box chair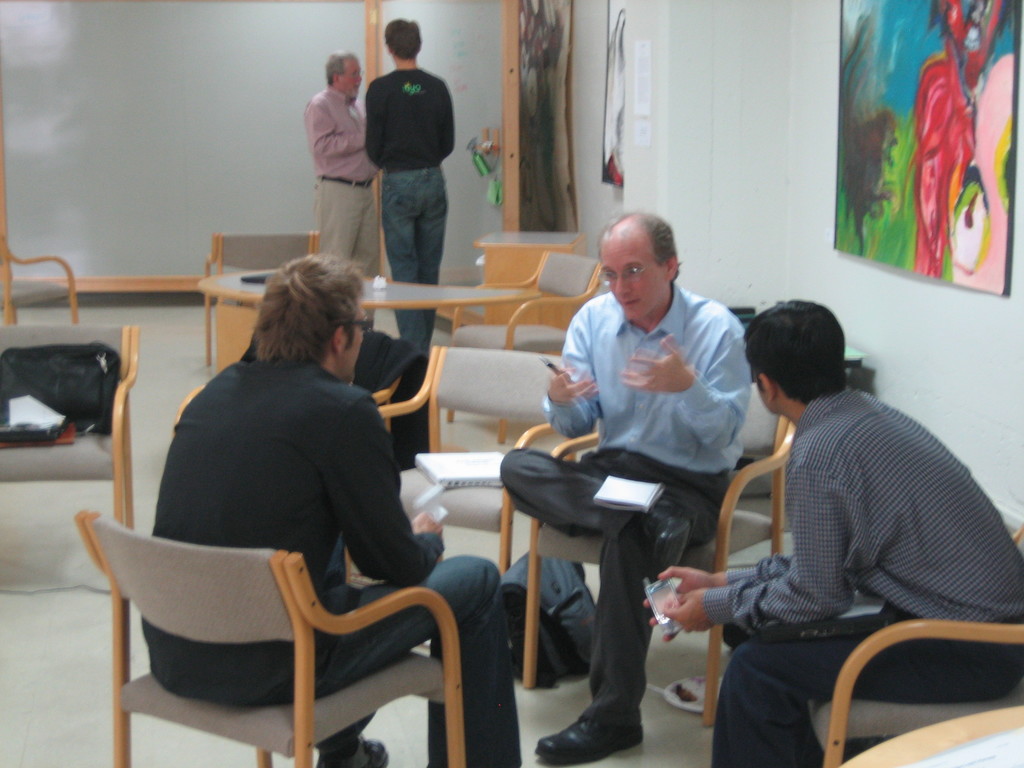
BBox(821, 525, 1023, 767)
